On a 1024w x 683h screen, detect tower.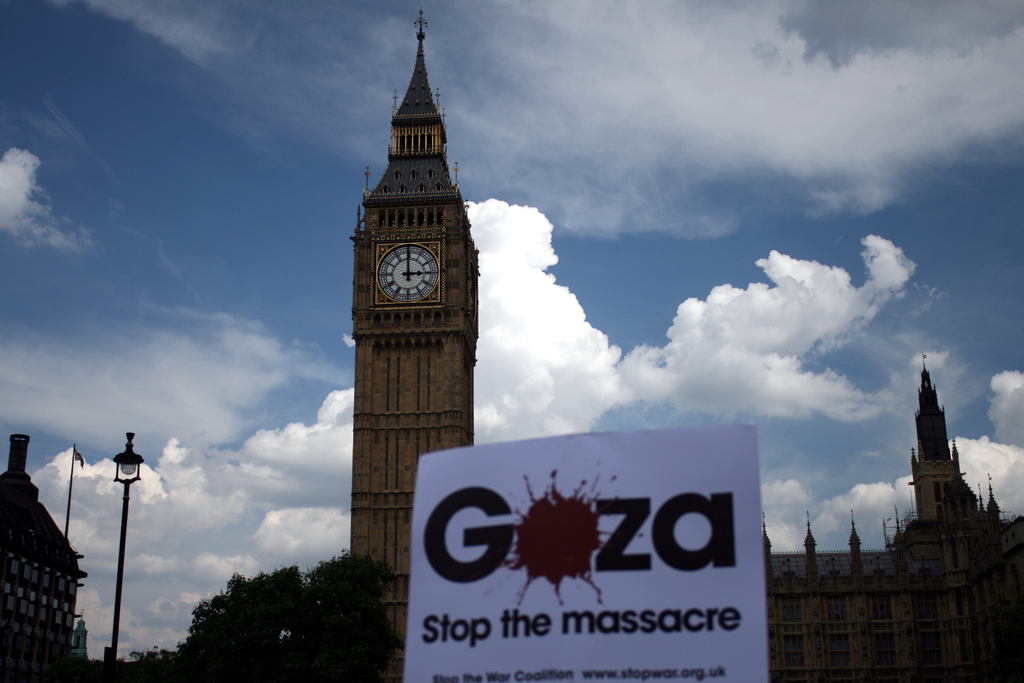
[879, 361, 1004, 595].
